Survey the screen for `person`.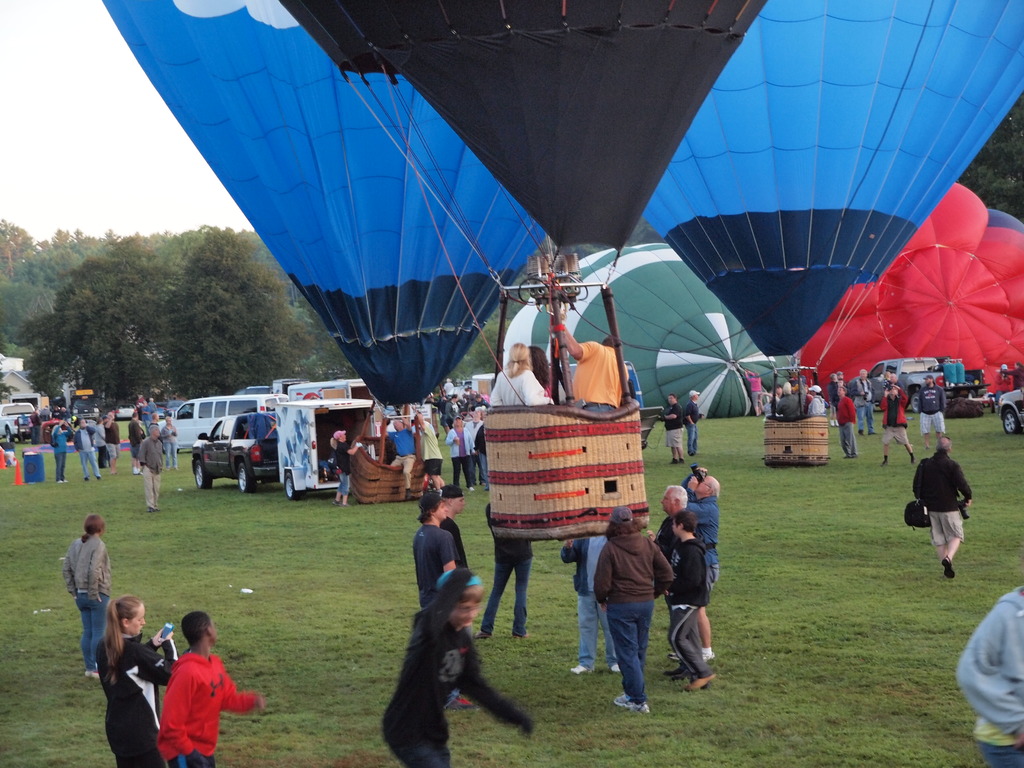
Survey found: BBox(479, 419, 487, 488).
